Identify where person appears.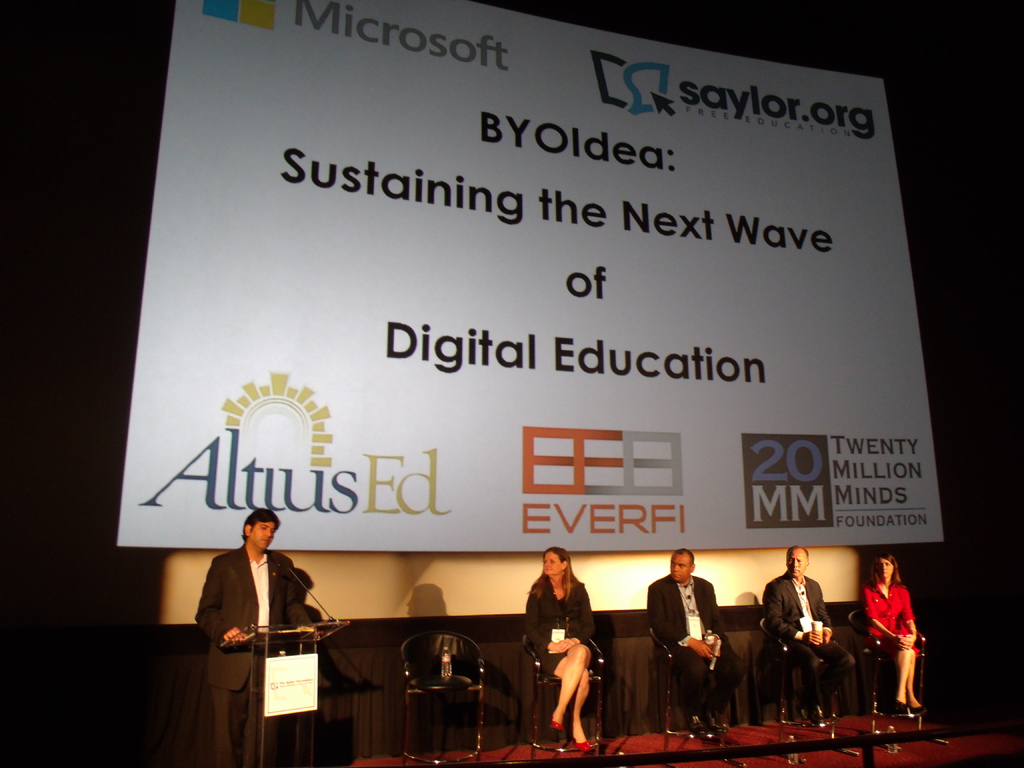
Appears at locate(649, 548, 744, 741).
